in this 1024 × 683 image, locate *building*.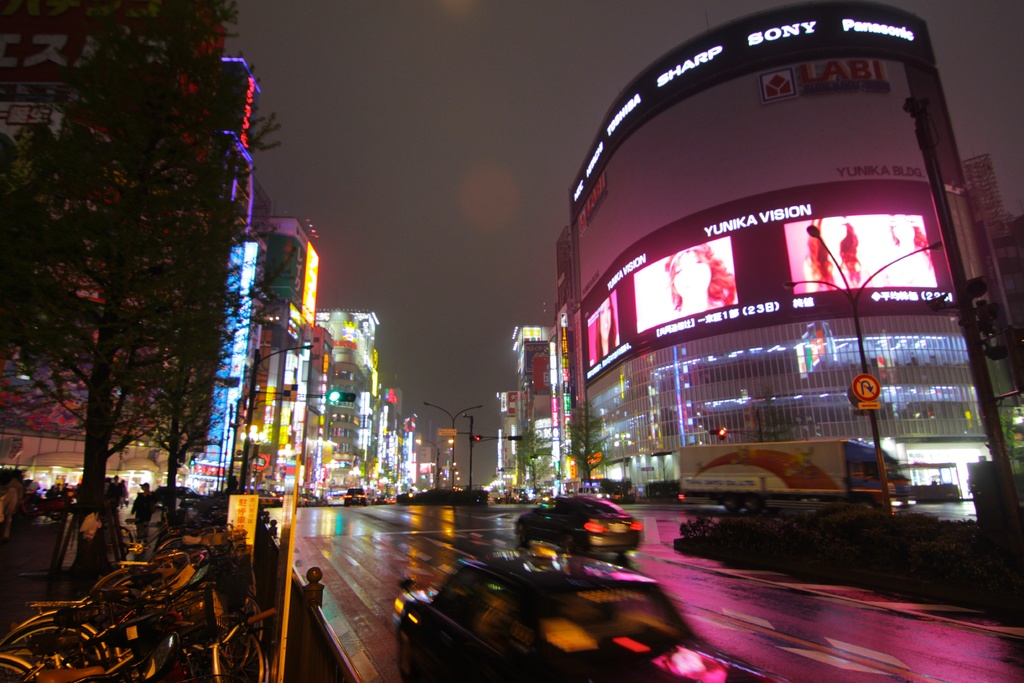
Bounding box: 483, 380, 523, 504.
